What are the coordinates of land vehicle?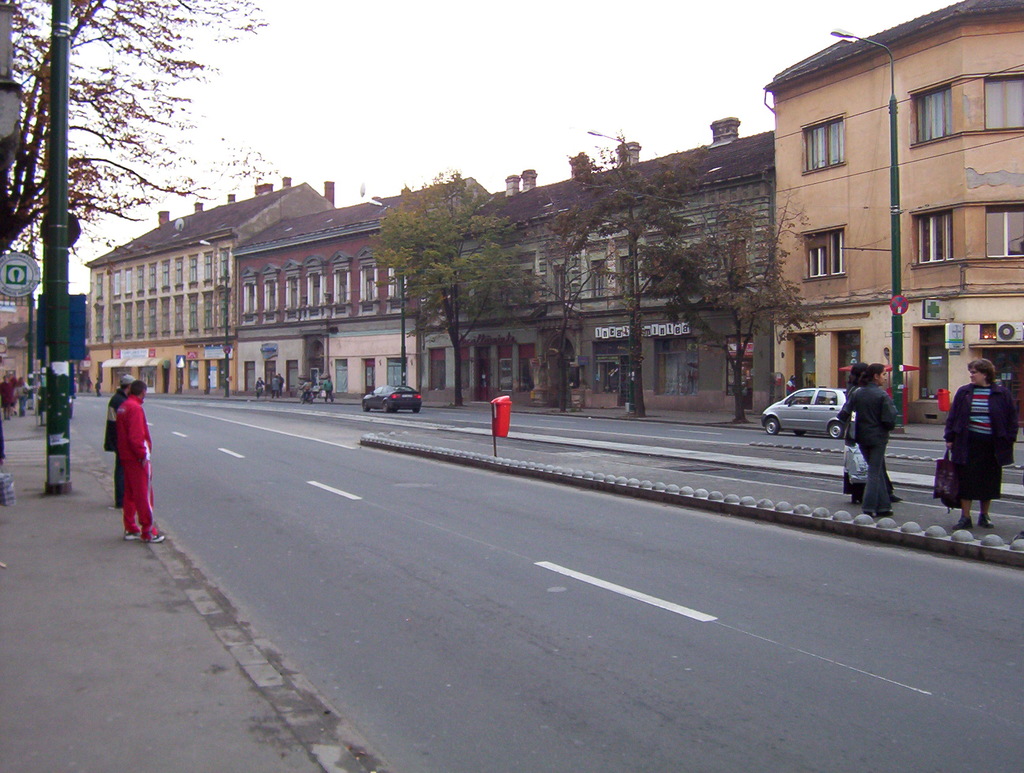
756, 380, 864, 443.
